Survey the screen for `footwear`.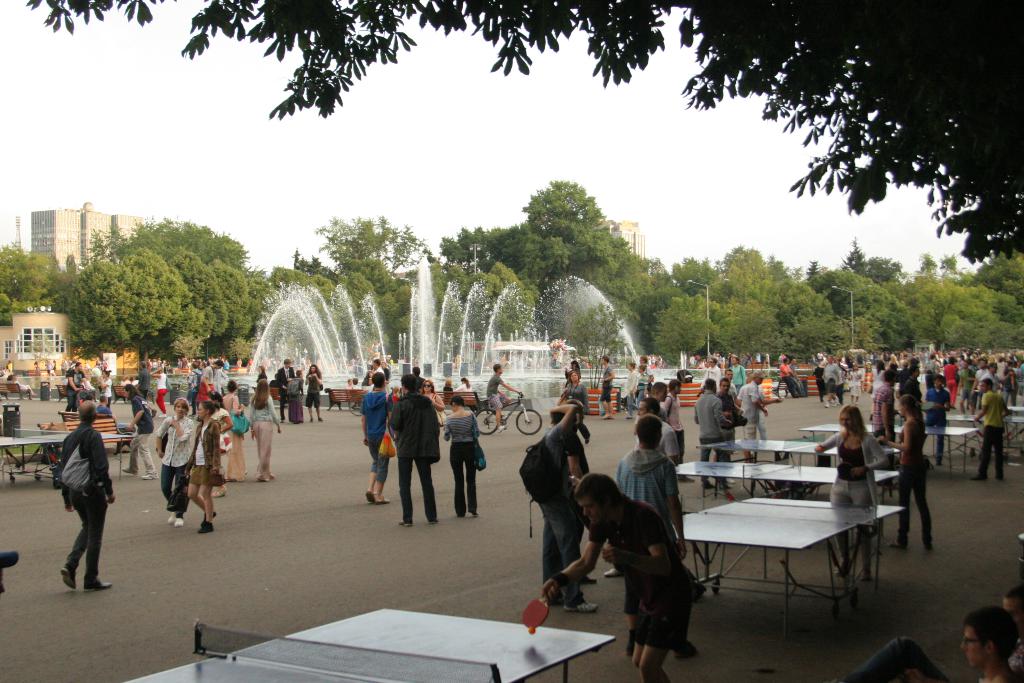
Survey found: select_region(680, 641, 694, 660).
